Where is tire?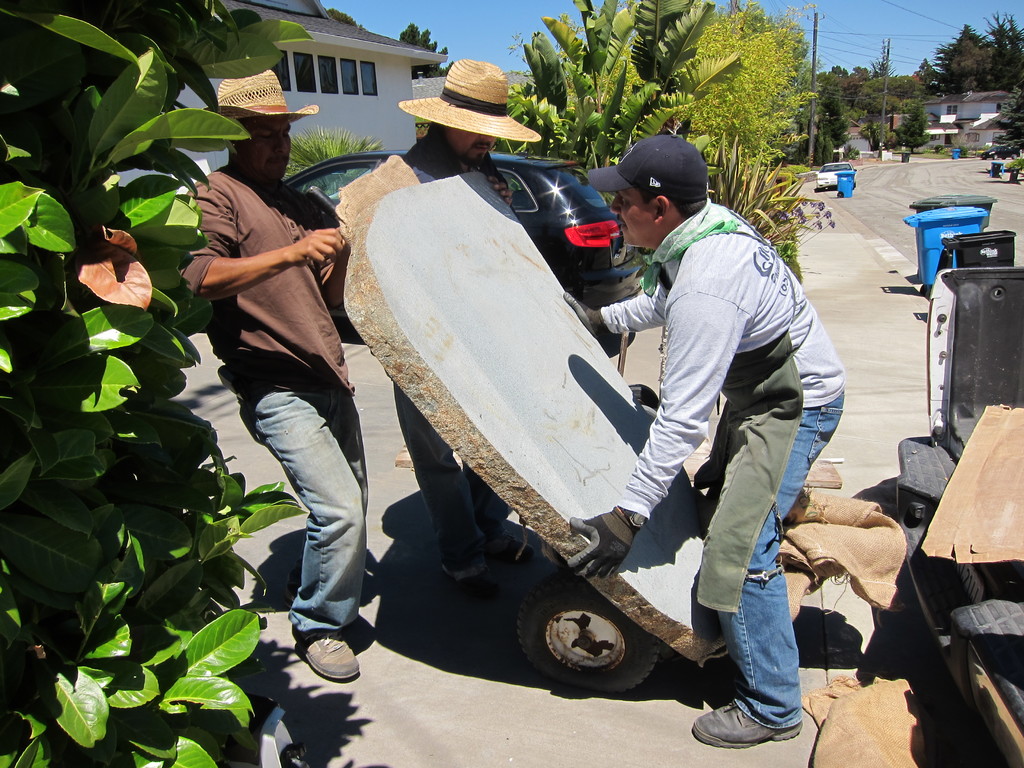
(817, 188, 824, 191).
